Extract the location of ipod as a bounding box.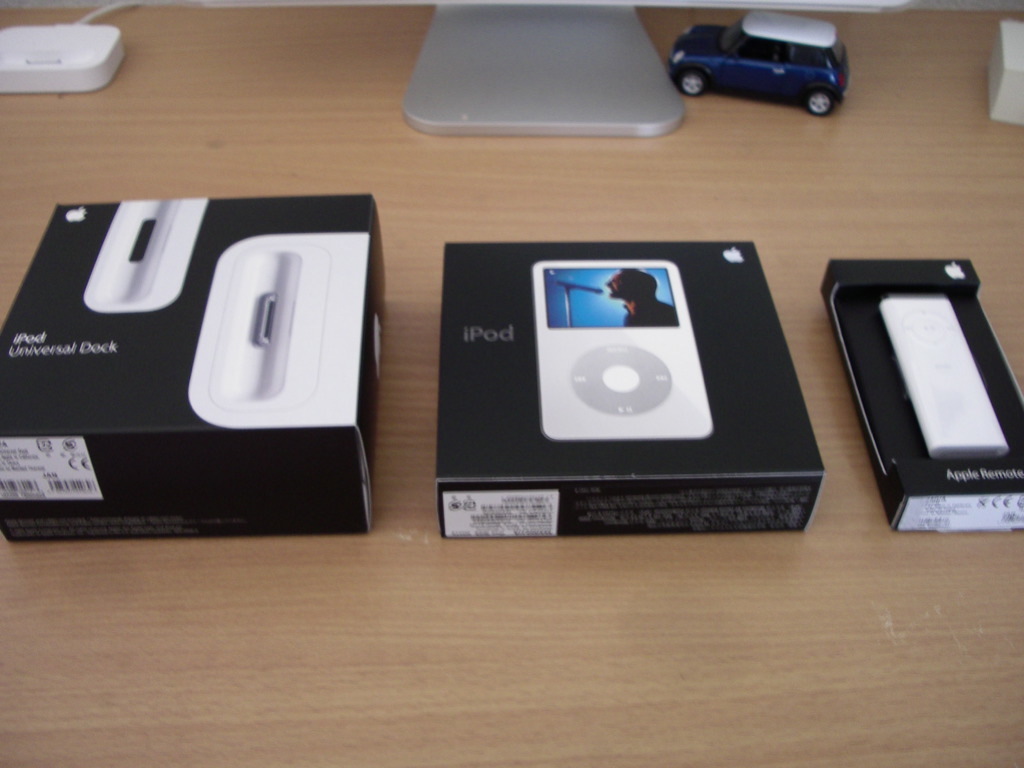
bbox=[878, 293, 1012, 460].
